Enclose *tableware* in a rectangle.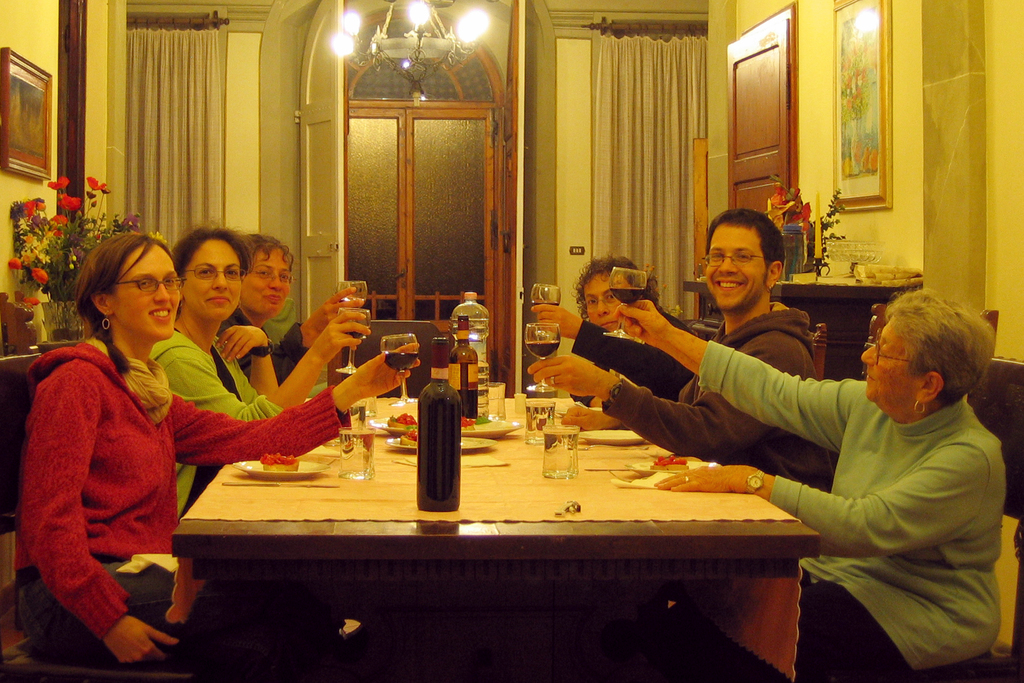
523:319:563:363.
